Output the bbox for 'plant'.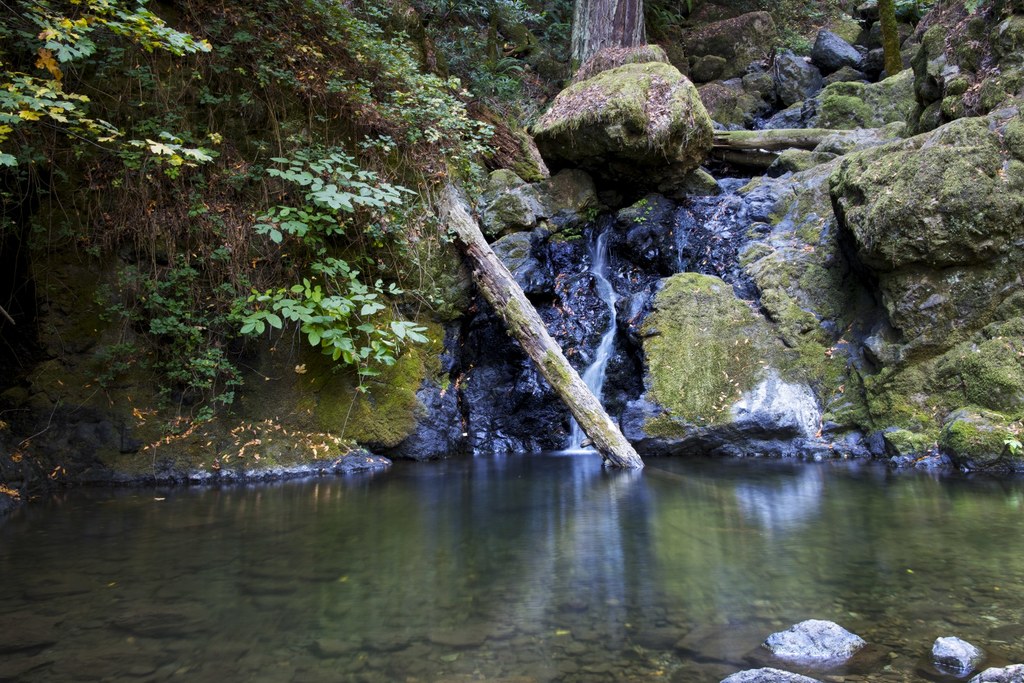
crop(649, 204, 651, 212).
